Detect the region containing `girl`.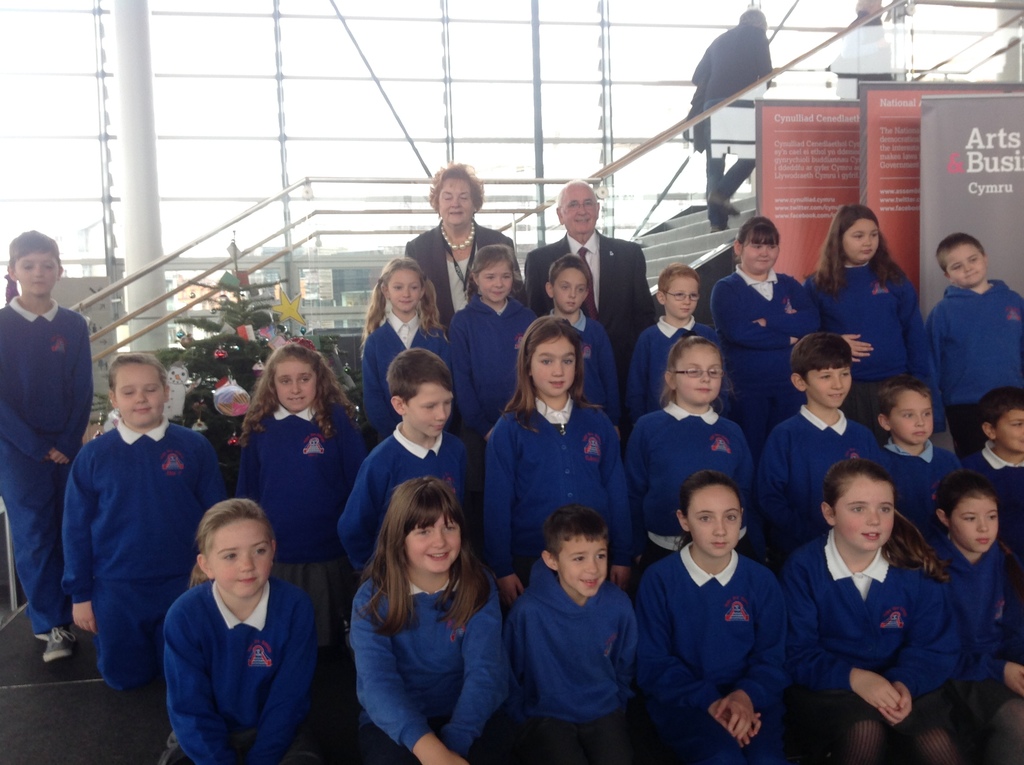
{"left": 710, "top": 218, "right": 820, "bottom": 451}.
